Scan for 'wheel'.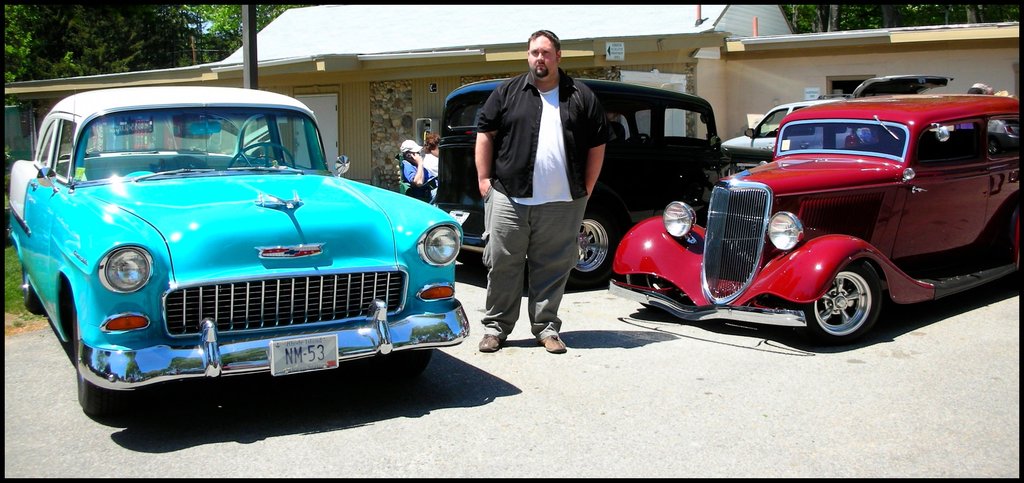
Scan result: bbox=(75, 382, 134, 416).
